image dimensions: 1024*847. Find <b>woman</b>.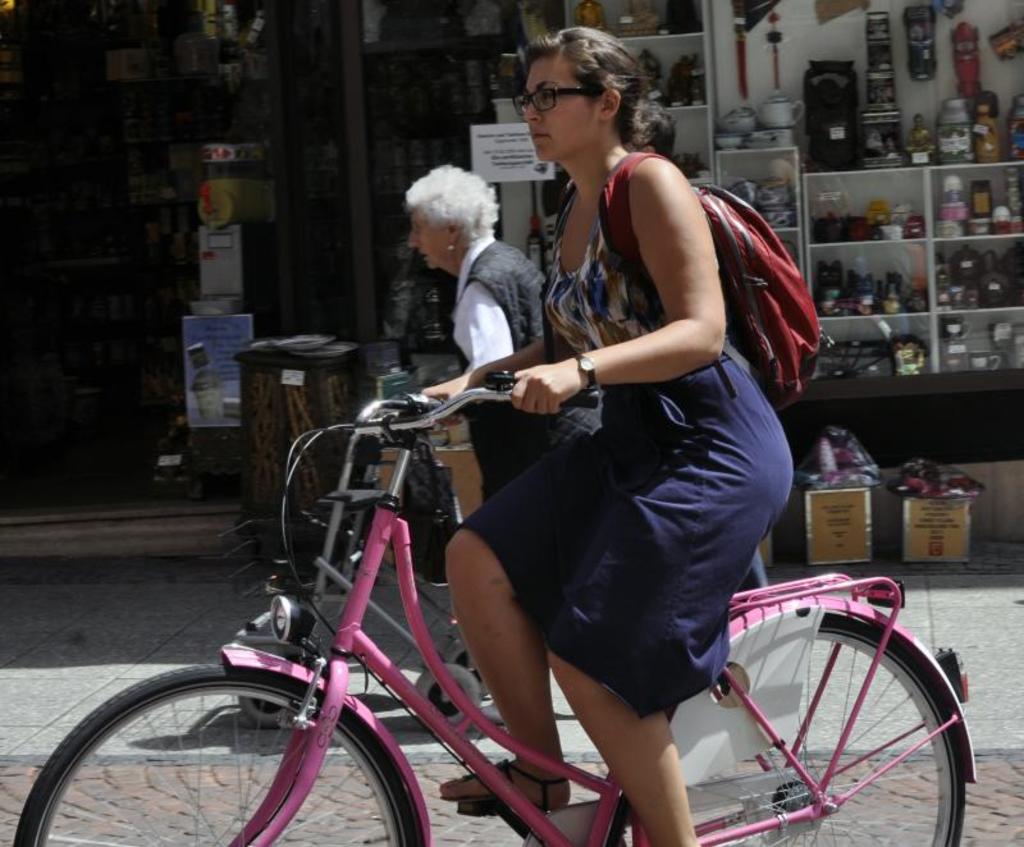
<bbox>463, 27, 803, 830</bbox>.
